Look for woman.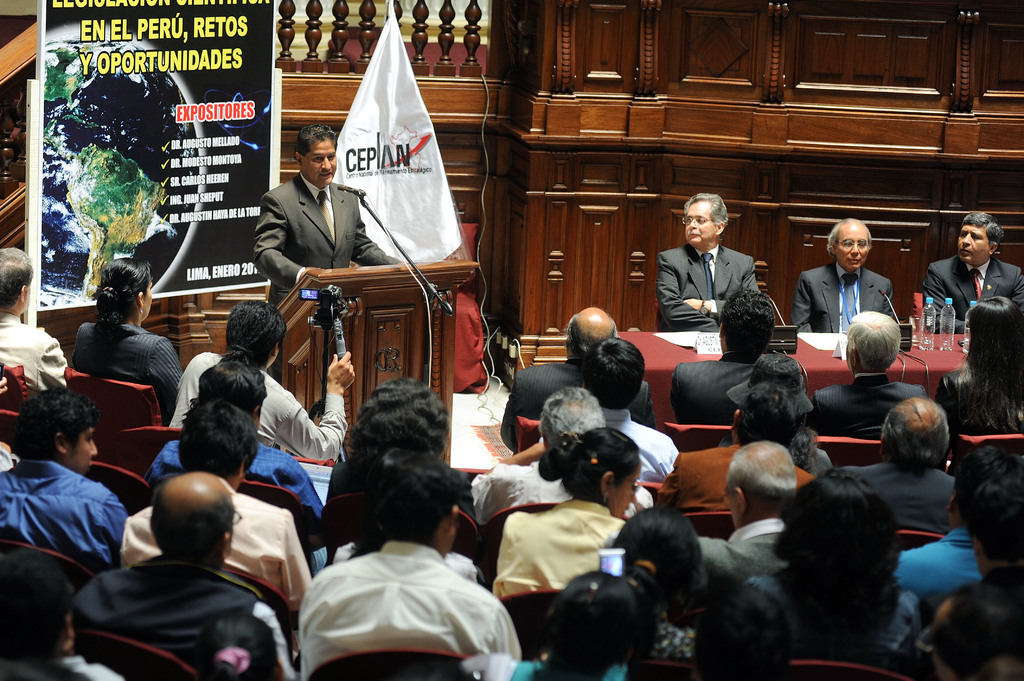
Found: locate(604, 499, 700, 663).
